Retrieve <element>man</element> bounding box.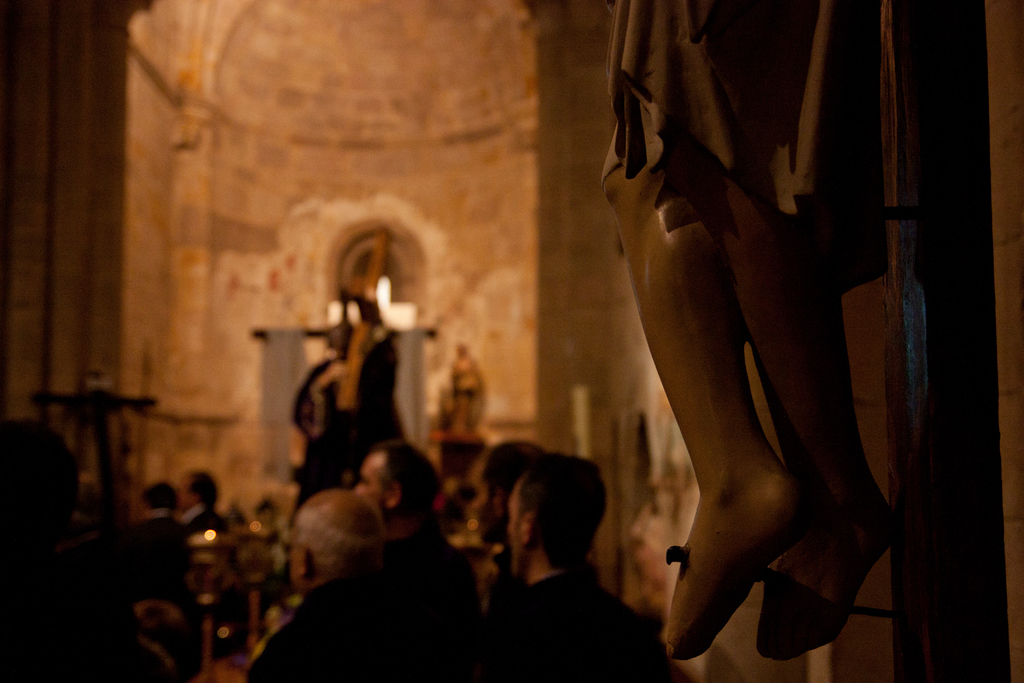
Bounding box: bbox=[127, 482, 209, 630].
